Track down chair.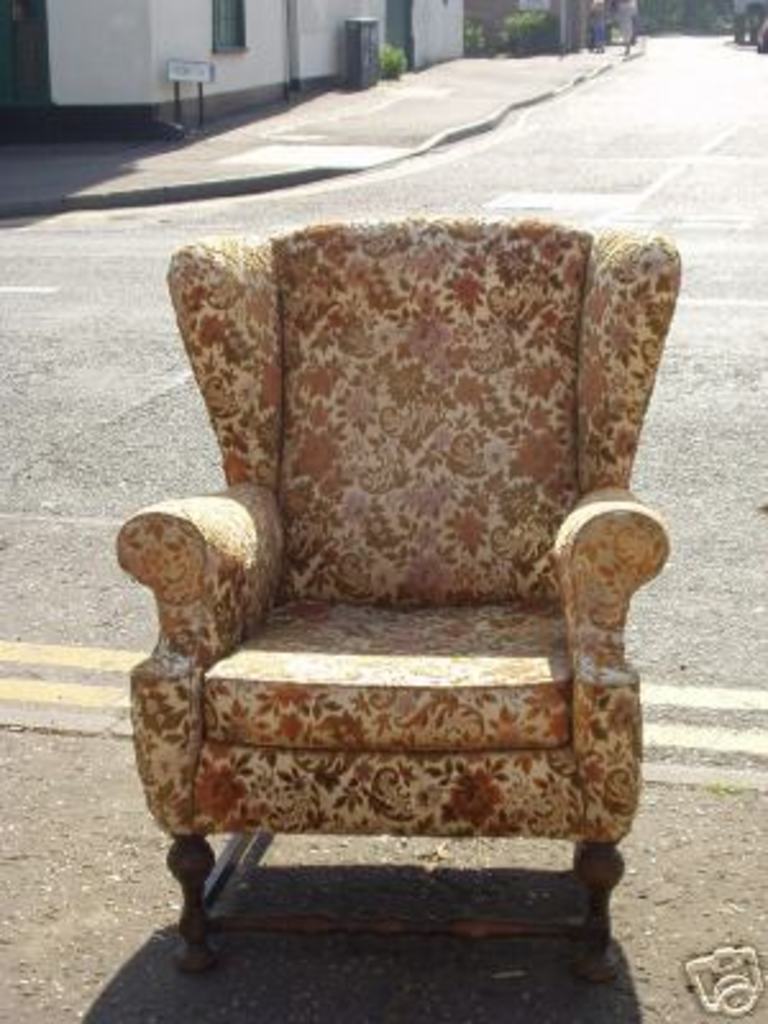
Tracked to detection(100, 161, 686, 963).
